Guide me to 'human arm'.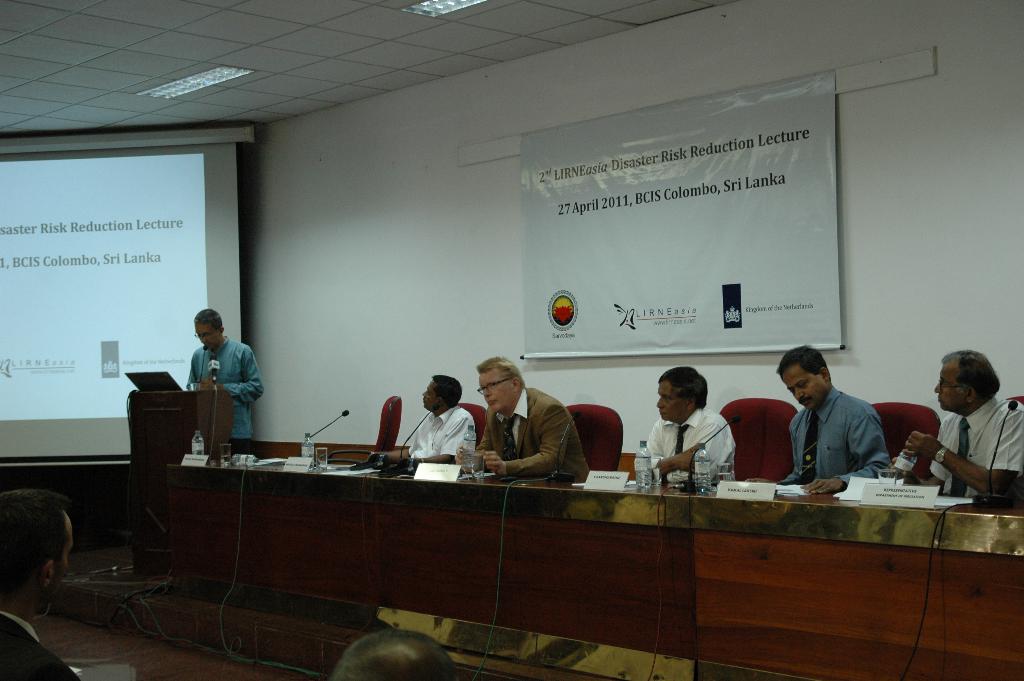
Guidance: <region>196, 341, 265, 404</region>.
